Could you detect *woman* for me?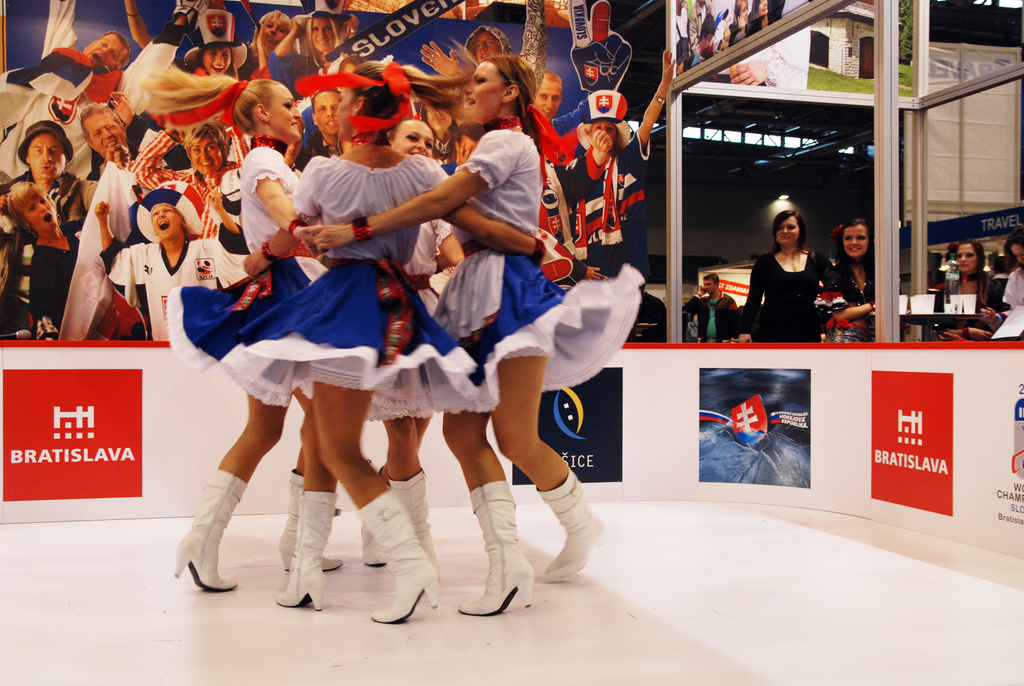
Detection result: 739 206 851 343.
